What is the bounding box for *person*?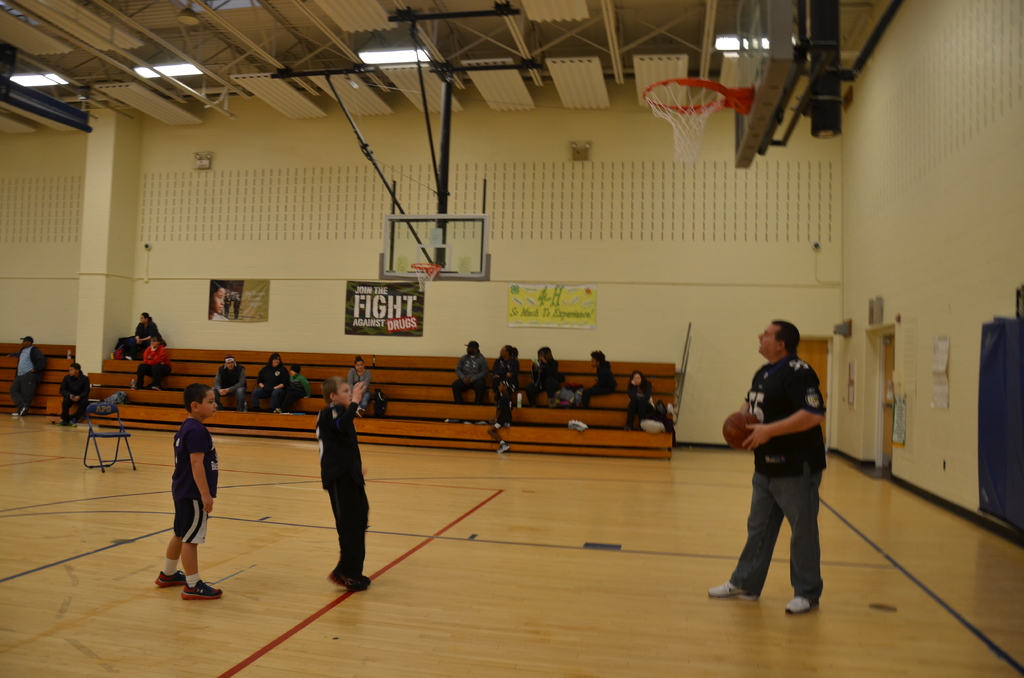
{"x1": 455, "y1": 341, "x2": 488, "y2": 403}.
